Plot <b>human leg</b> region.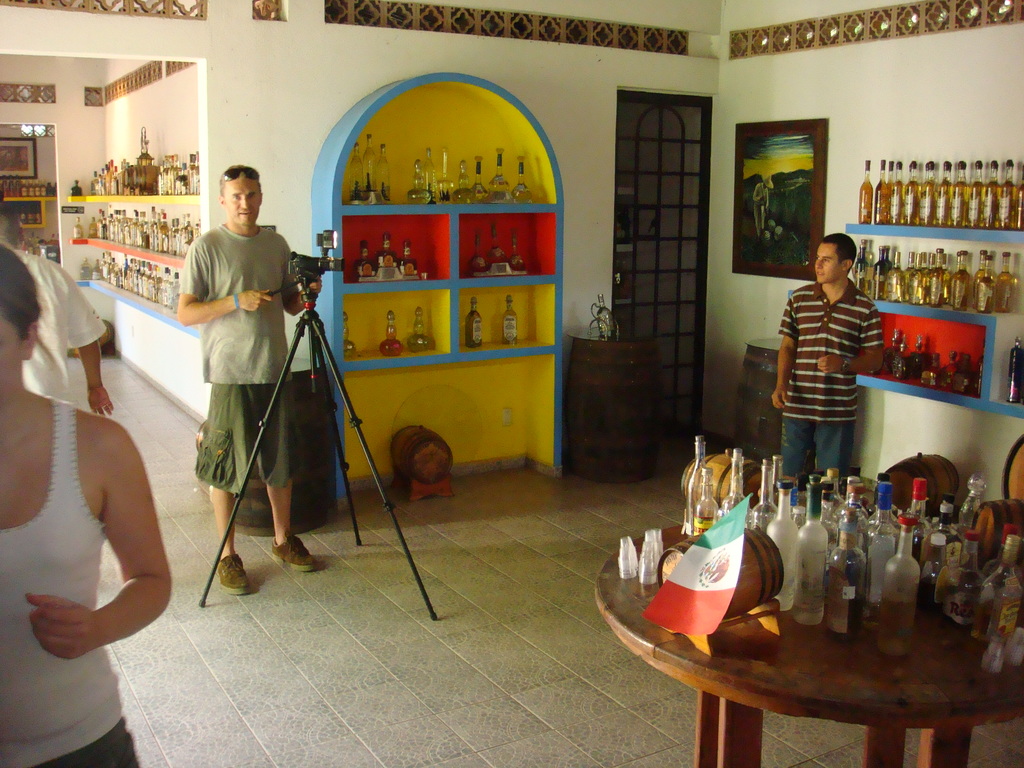
Plotted at rect(780, 404, 816, 491).
